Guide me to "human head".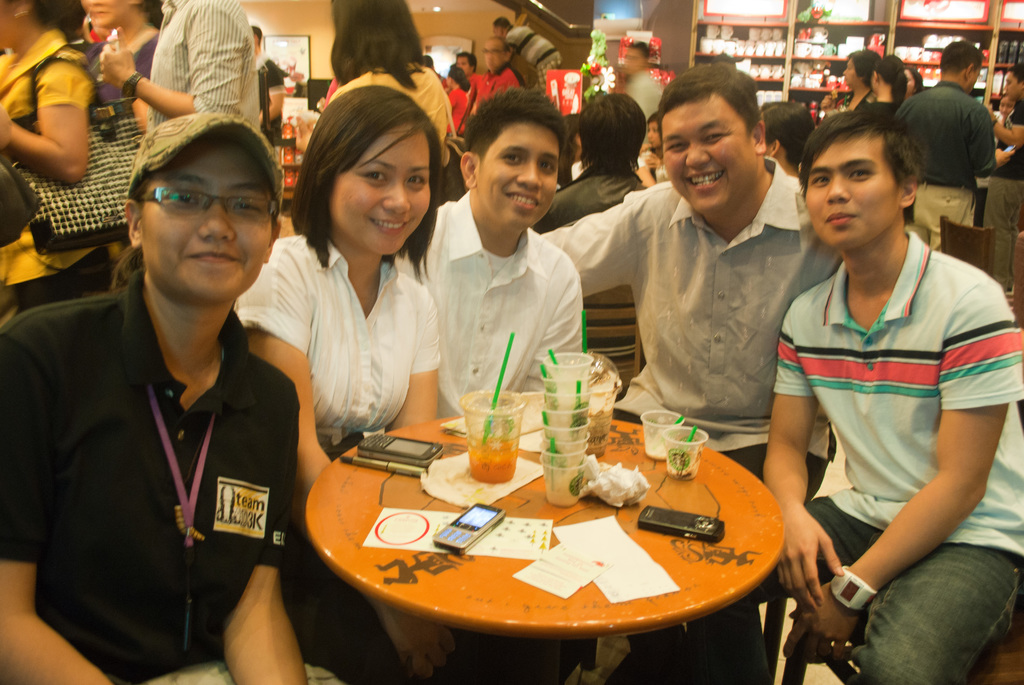
Guidance: Rect(456, 50, 475, 75).
